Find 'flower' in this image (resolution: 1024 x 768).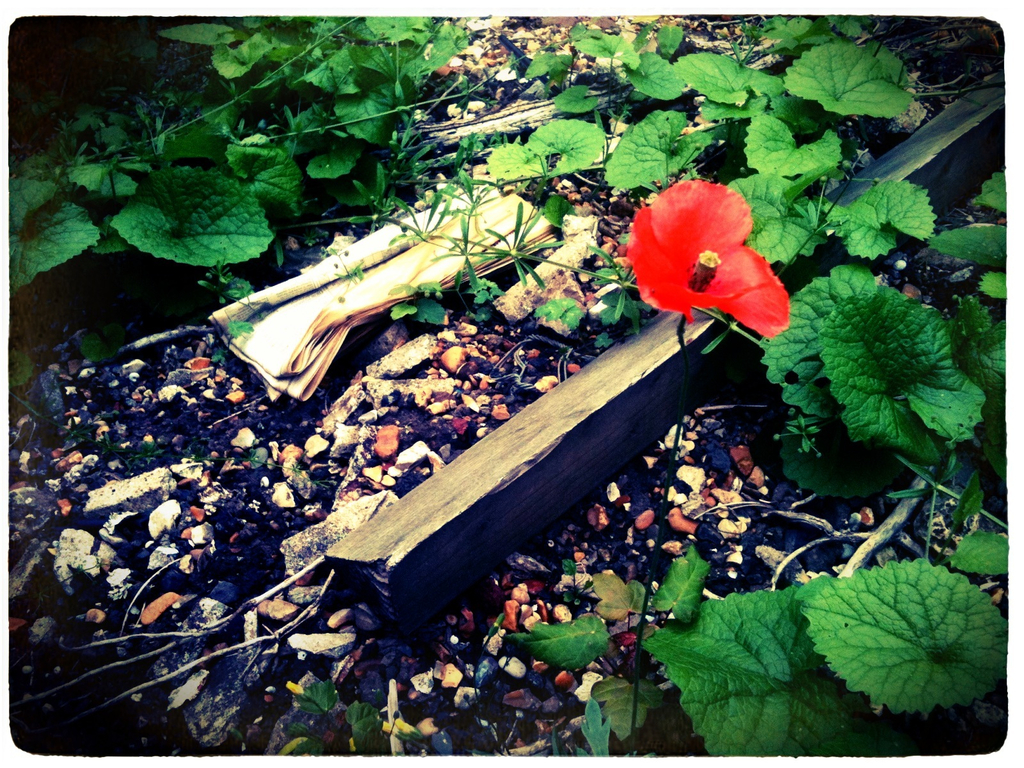
[x1=623, y1=181, x2=800, y2=331].
